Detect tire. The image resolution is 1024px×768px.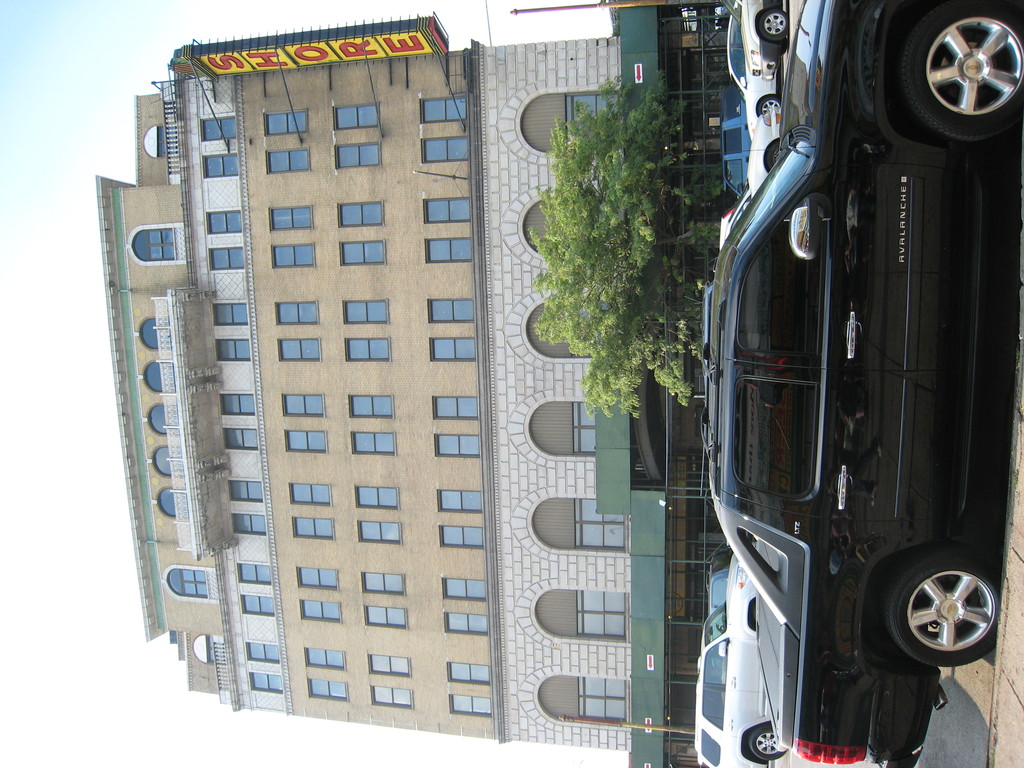
(761,10,788,39).
